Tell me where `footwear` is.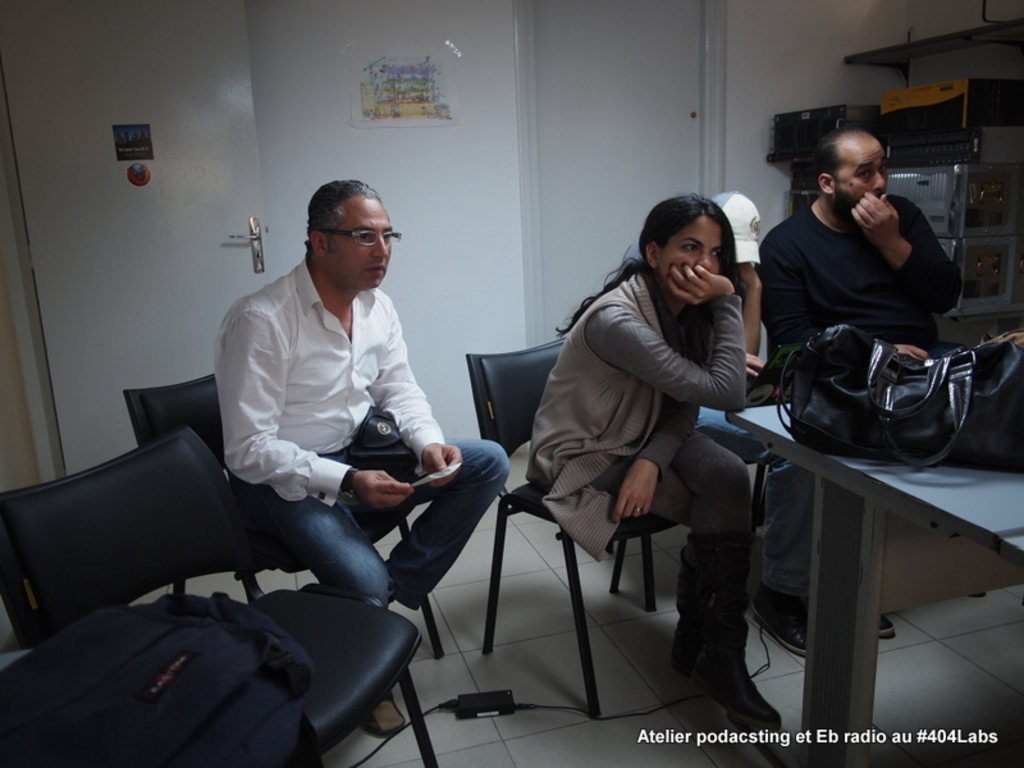
`footwear` is at l=362, t=690, r=420, b=740.
